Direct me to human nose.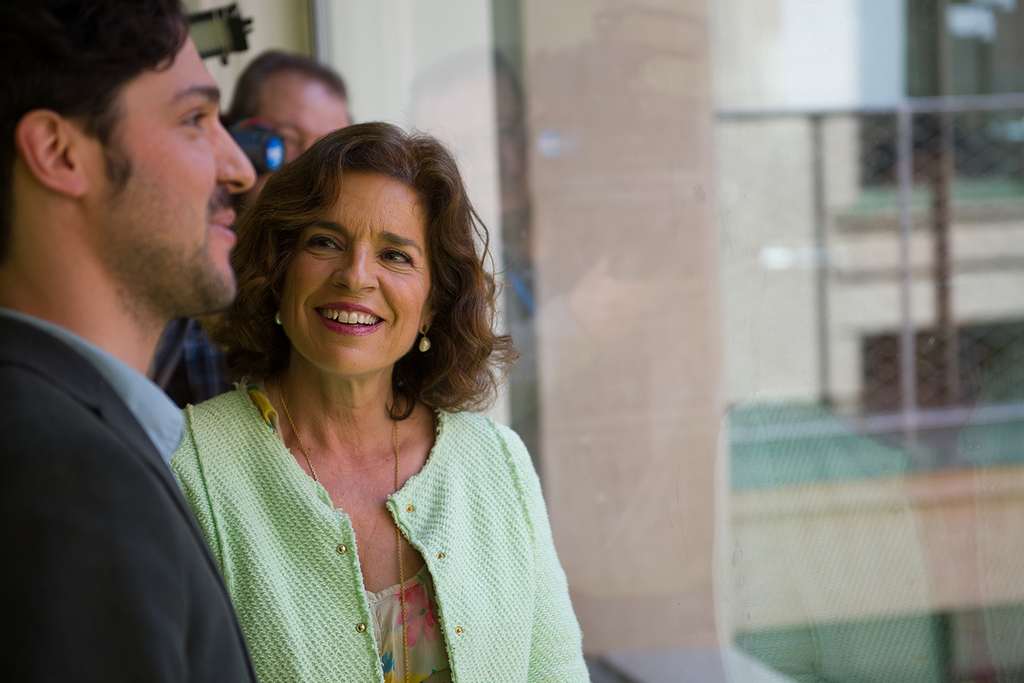
Direction: locate(330, 249, 378, 296).
